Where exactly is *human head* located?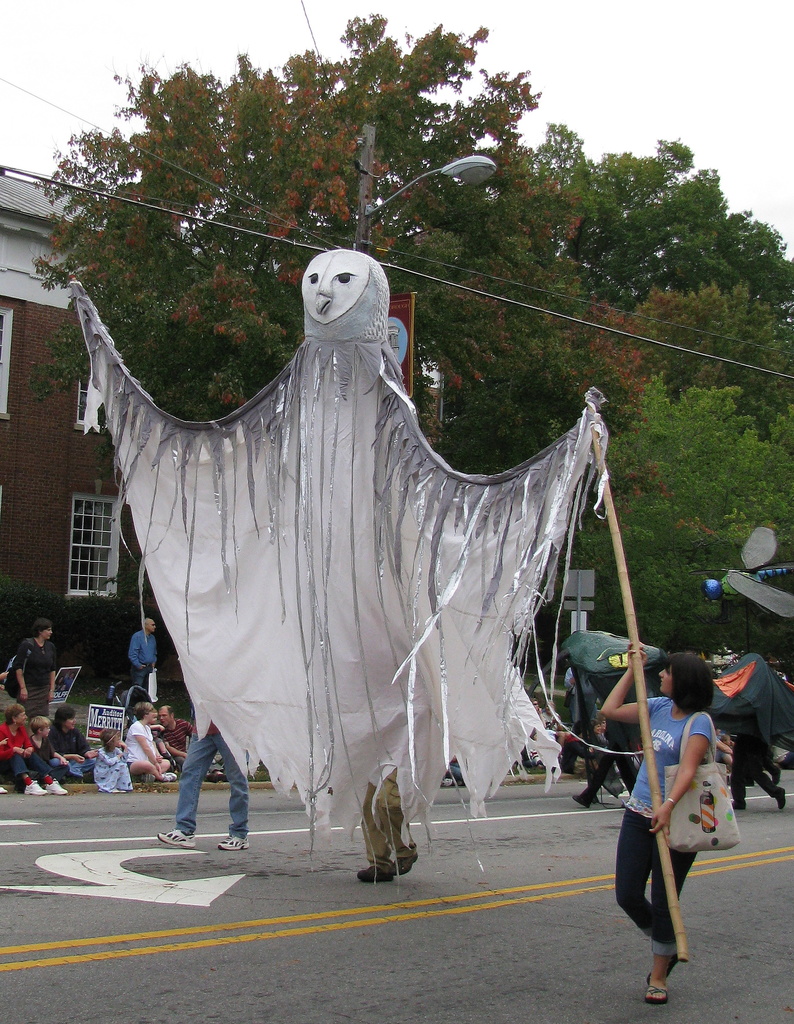
Its bounding box is 547, 700, 557, 716.
